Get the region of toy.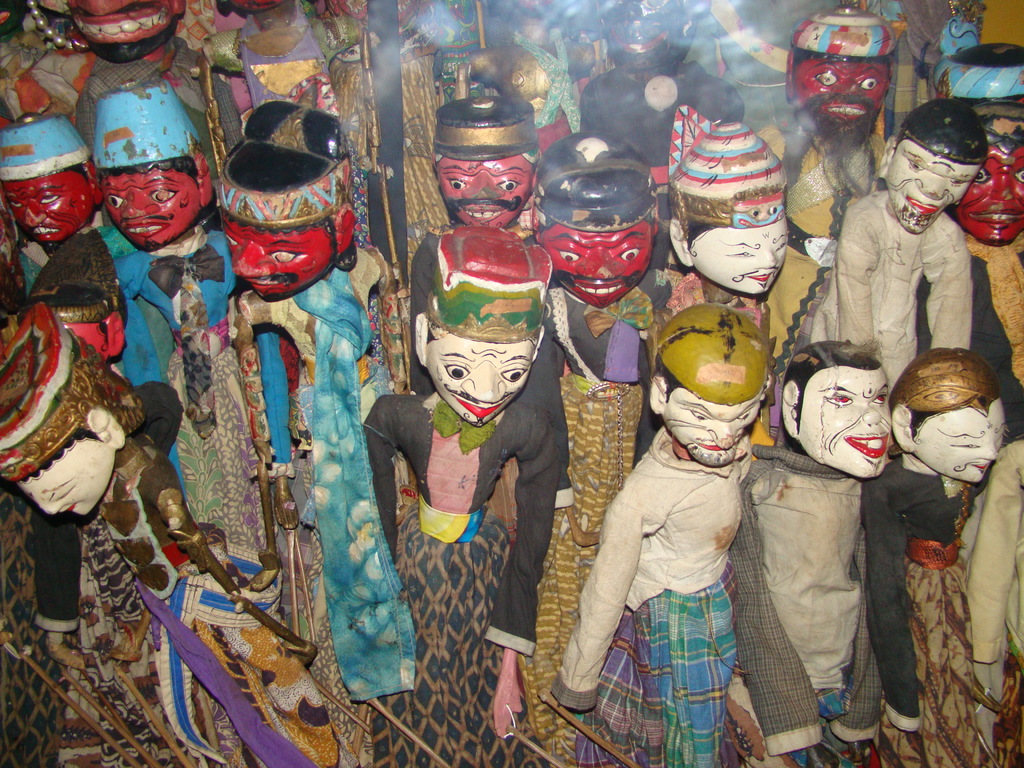
{"left": 344, "top": 214, "right": 578, "bottom": 767}.
